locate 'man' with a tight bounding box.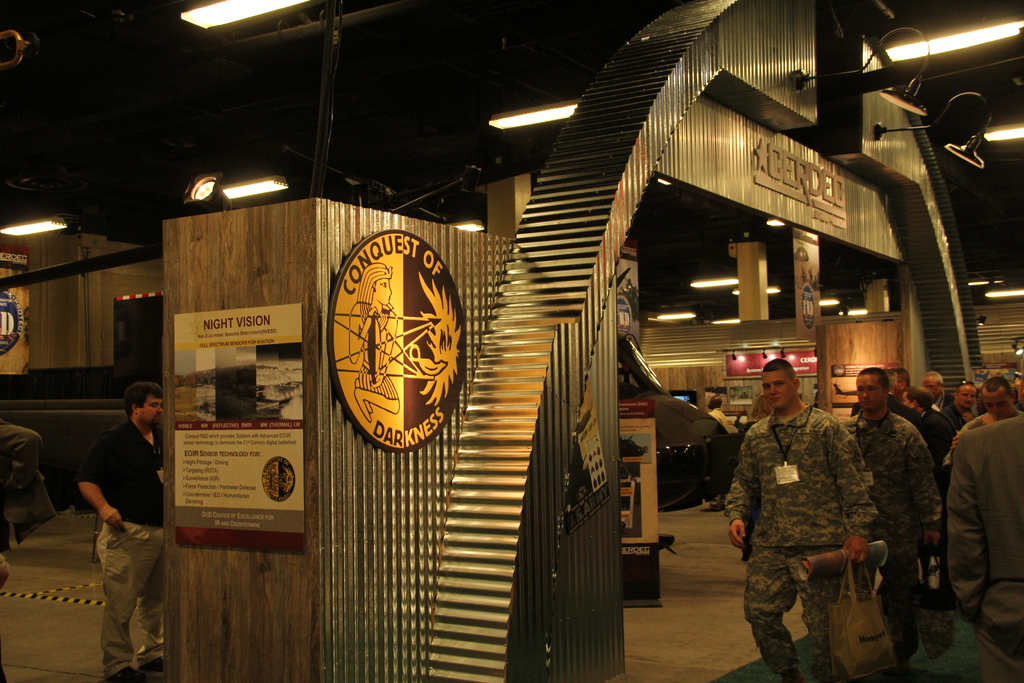
rect(924, 370, 957, 409).
